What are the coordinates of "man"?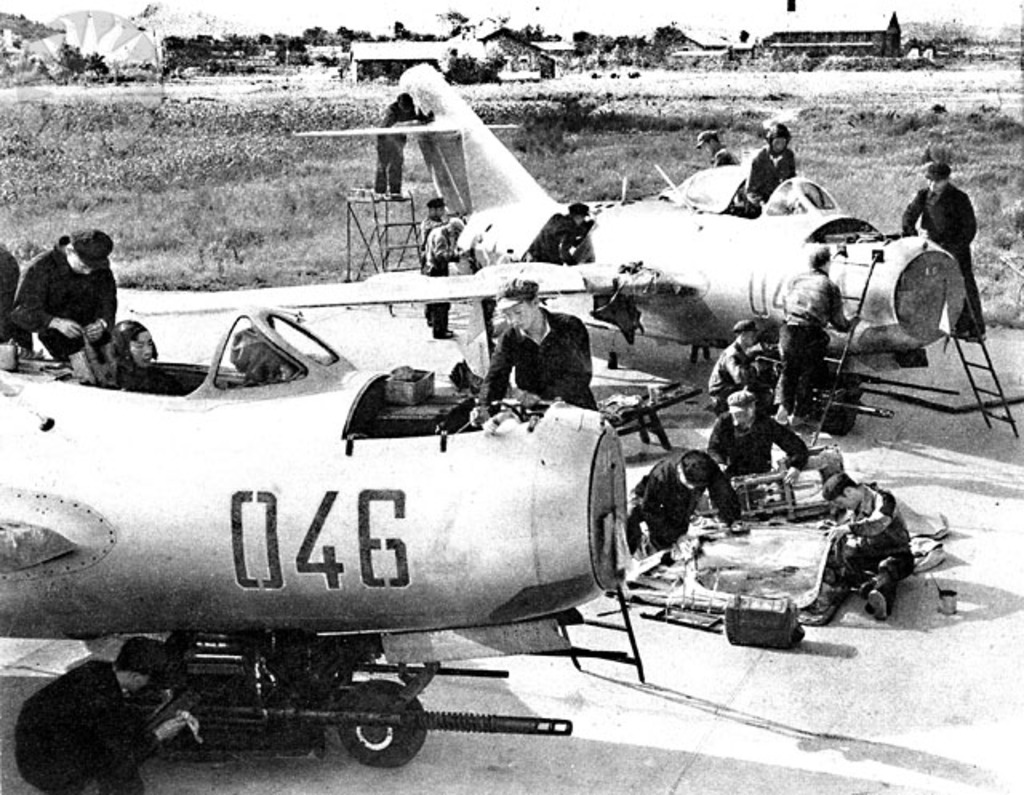
l=99, t=320, r=160, b=392.
